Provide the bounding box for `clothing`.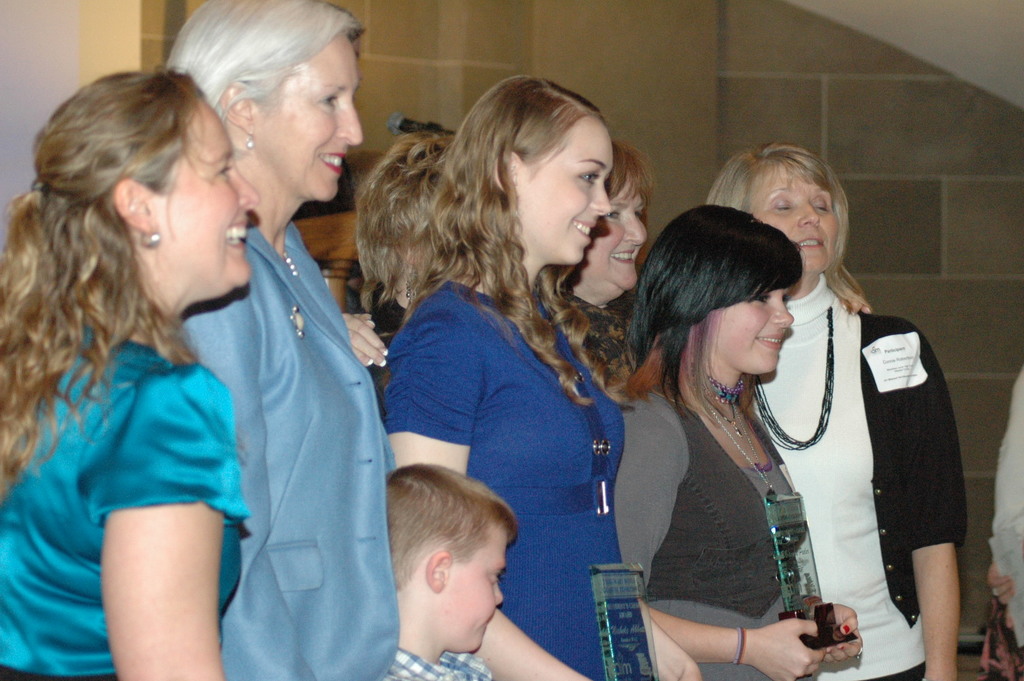
(left=179, top=222, right=394, bottom=680).
